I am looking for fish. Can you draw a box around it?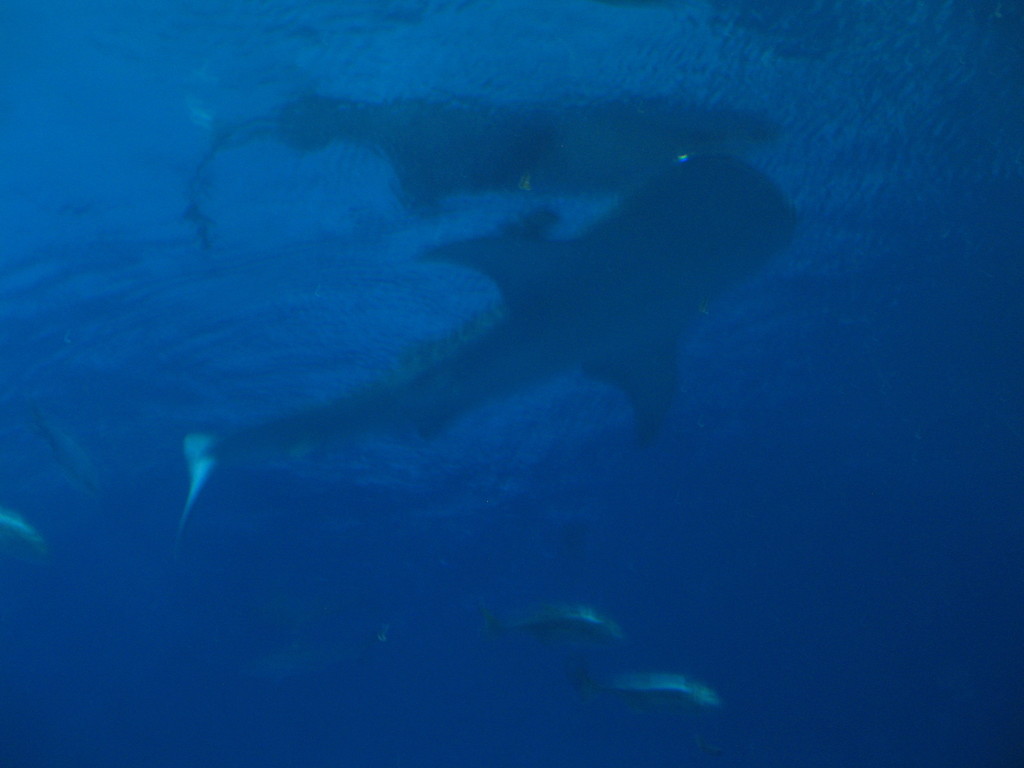
Sure, the bounding box is [left=30, top=406, right=108, bottom=499].
